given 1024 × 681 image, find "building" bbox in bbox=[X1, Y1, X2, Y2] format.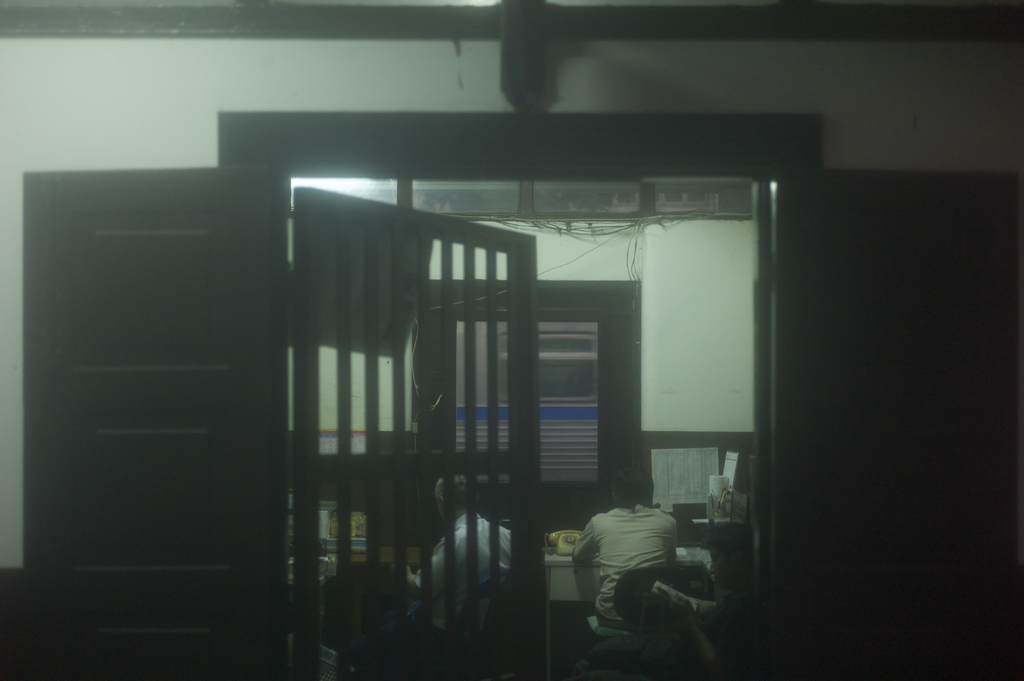
bbox=[0, 0, 1023, 680].
